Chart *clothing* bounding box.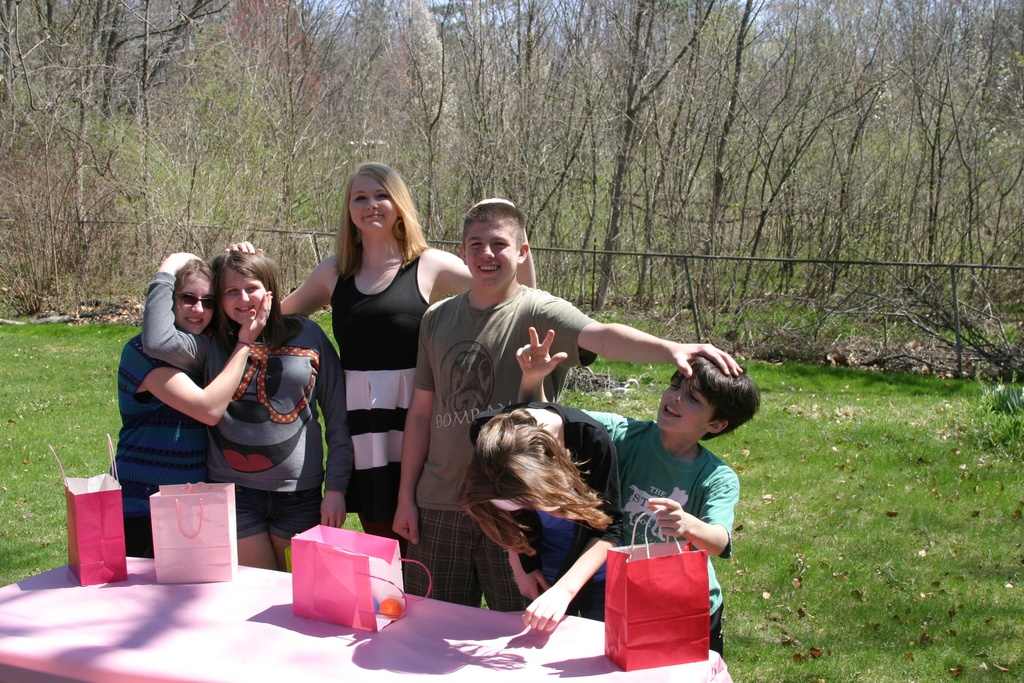
Charted: Rect(148, 261, 371, 541).
